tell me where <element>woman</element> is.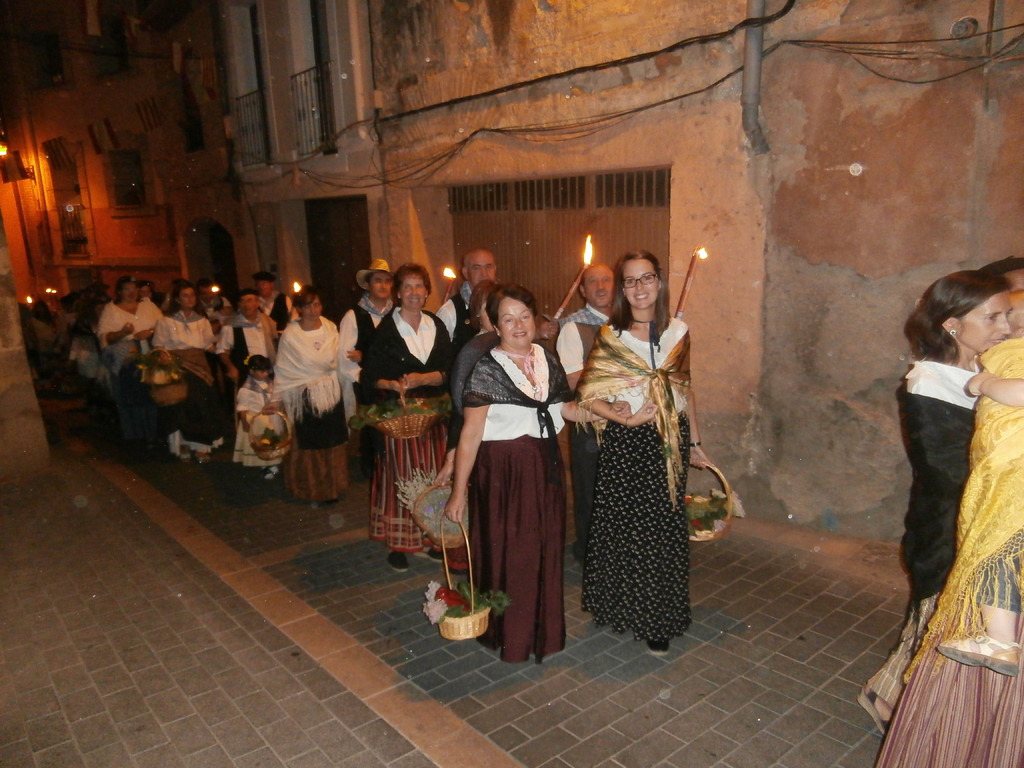
<element>woman</element> is at {"left": 856, "top": 266, "right": 1020, "bottom": 741}.
